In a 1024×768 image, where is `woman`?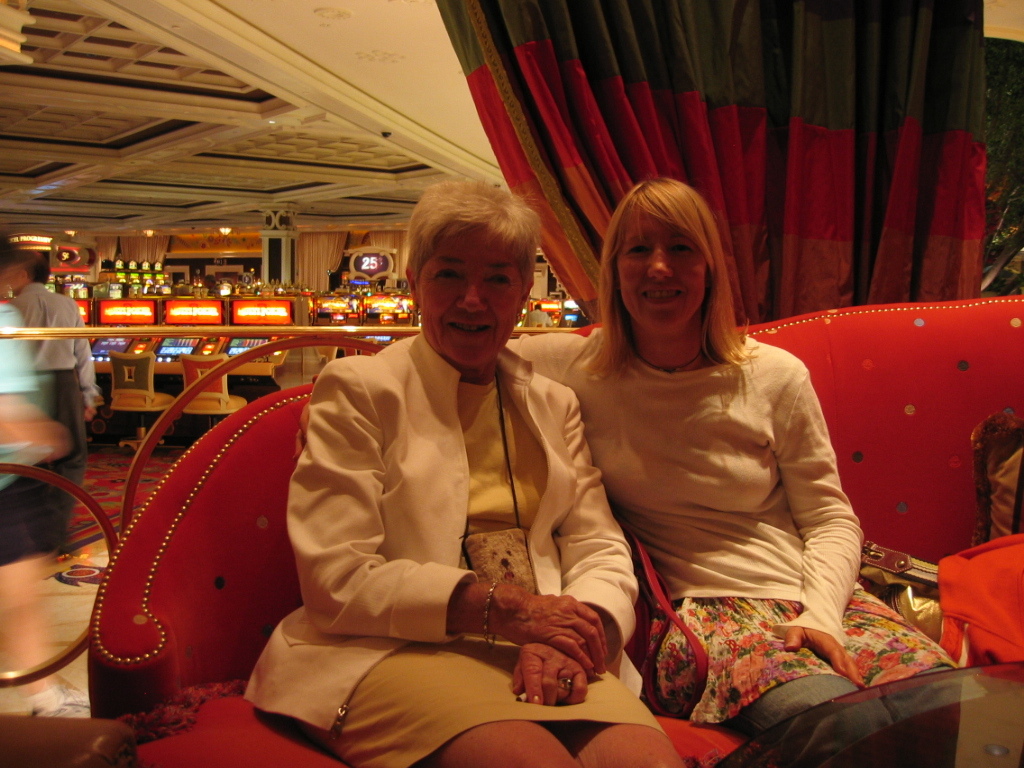
locate(502, 175, 966, 767).
